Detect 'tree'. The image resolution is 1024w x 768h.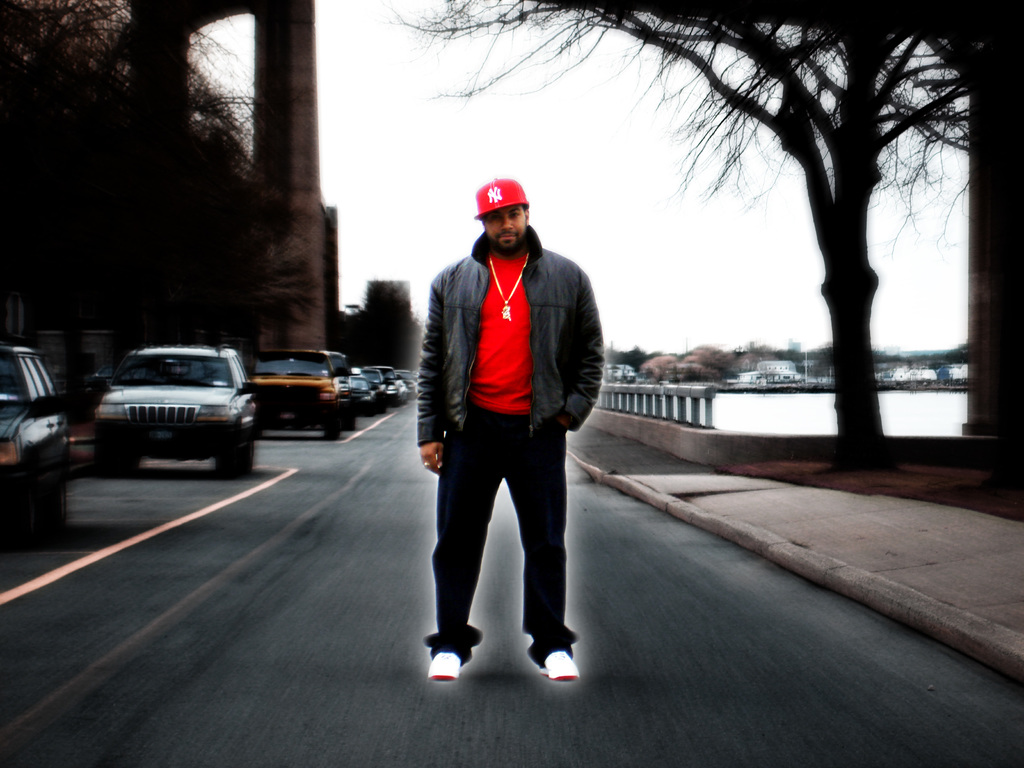
(left=676, top=359, right=723, bottom=381).
